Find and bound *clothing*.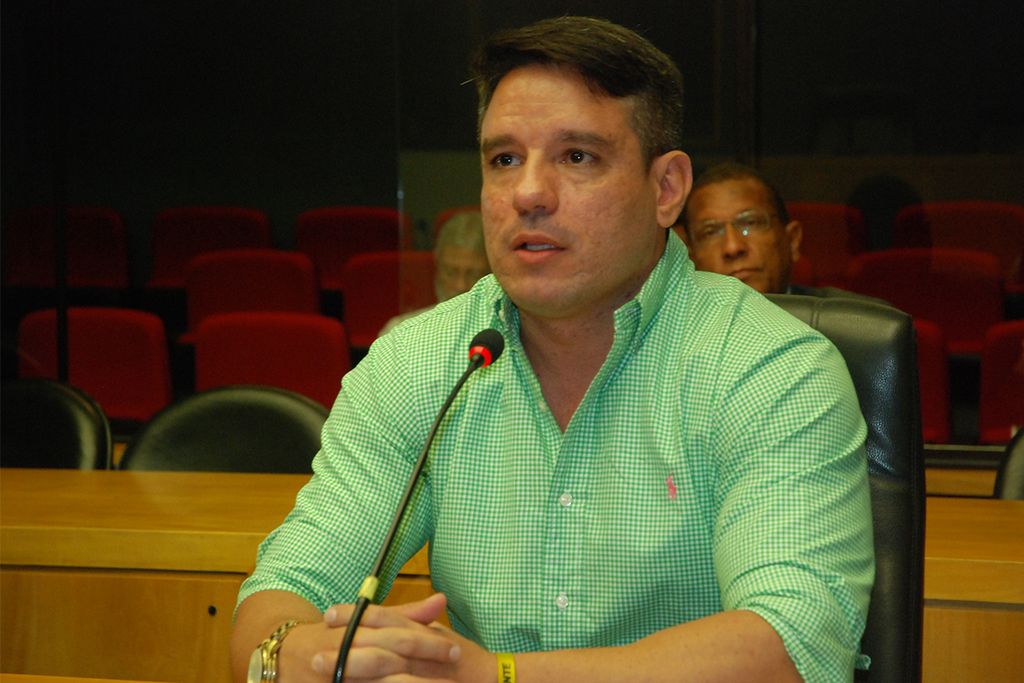
Bound: locate(258, 201, 904, 676).
